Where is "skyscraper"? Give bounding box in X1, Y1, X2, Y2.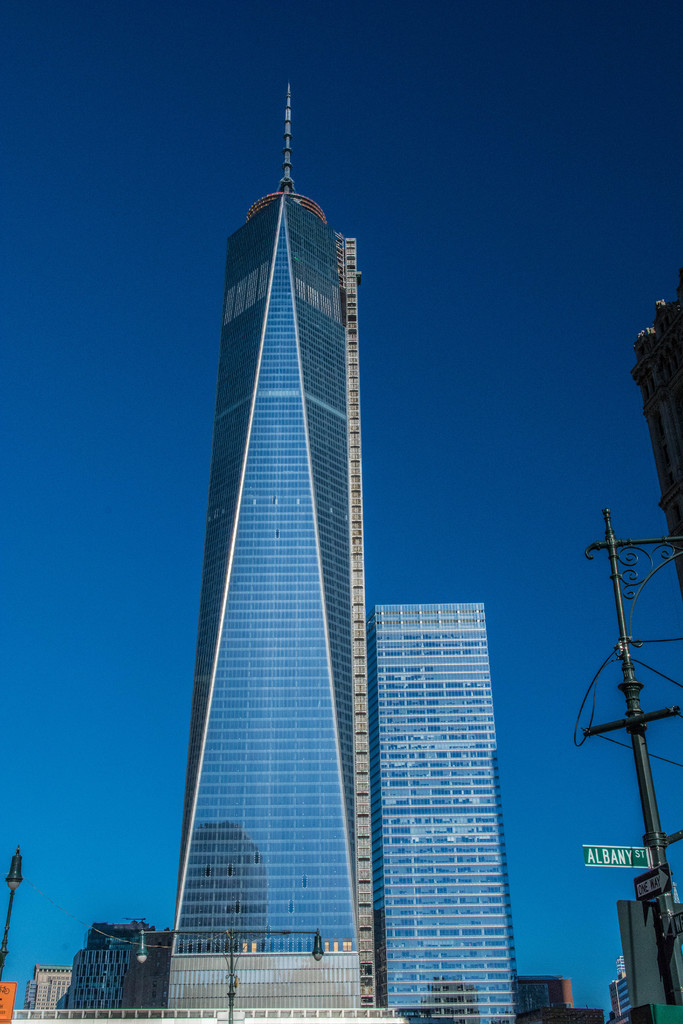
167, 78, 375, 1014.
